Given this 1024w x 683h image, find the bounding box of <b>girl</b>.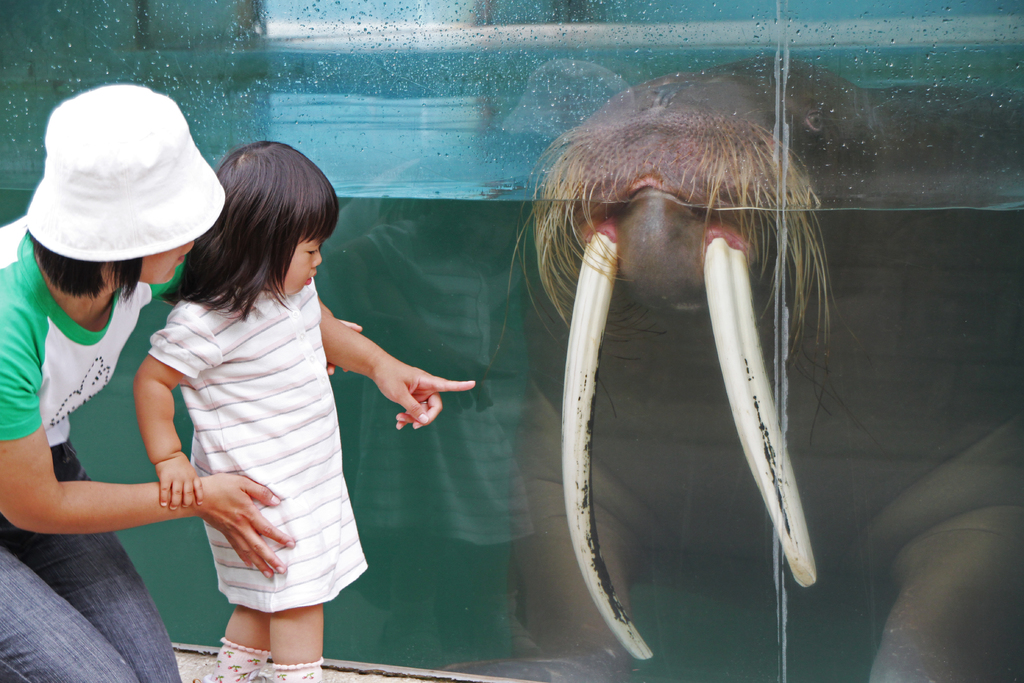
{"left": 129, "top": 135, "right": 479, "bottom": 682}.
